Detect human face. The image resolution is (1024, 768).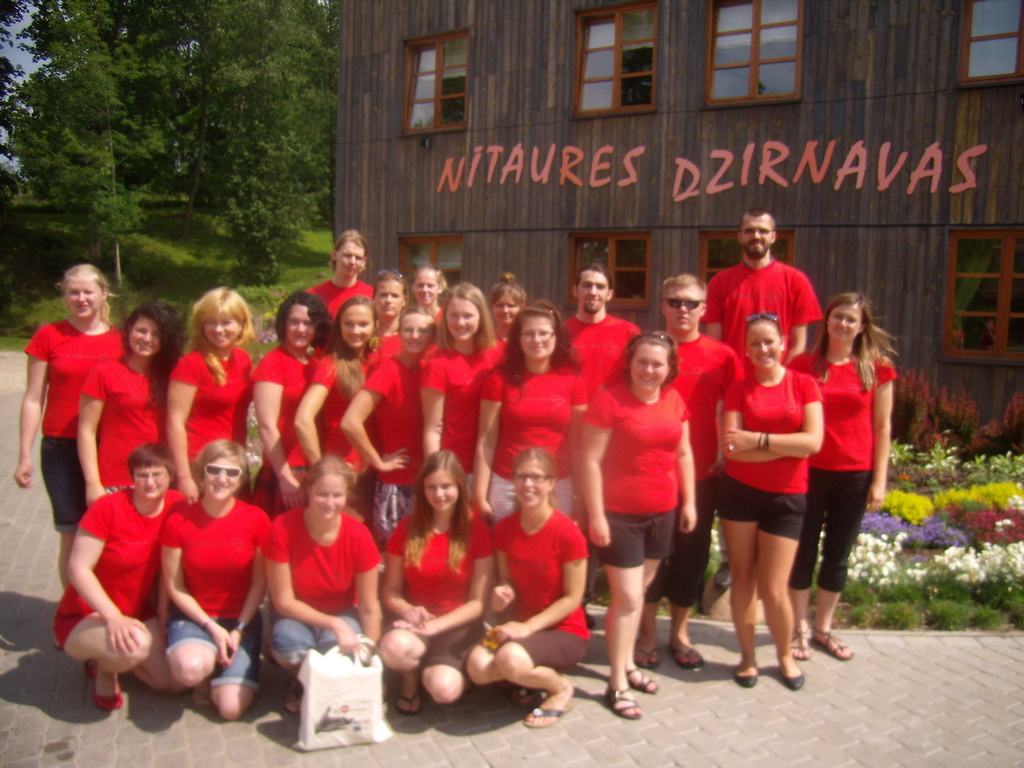
{"x1": 341, "y1": 307, "x2": 373, "y2": 349}.
